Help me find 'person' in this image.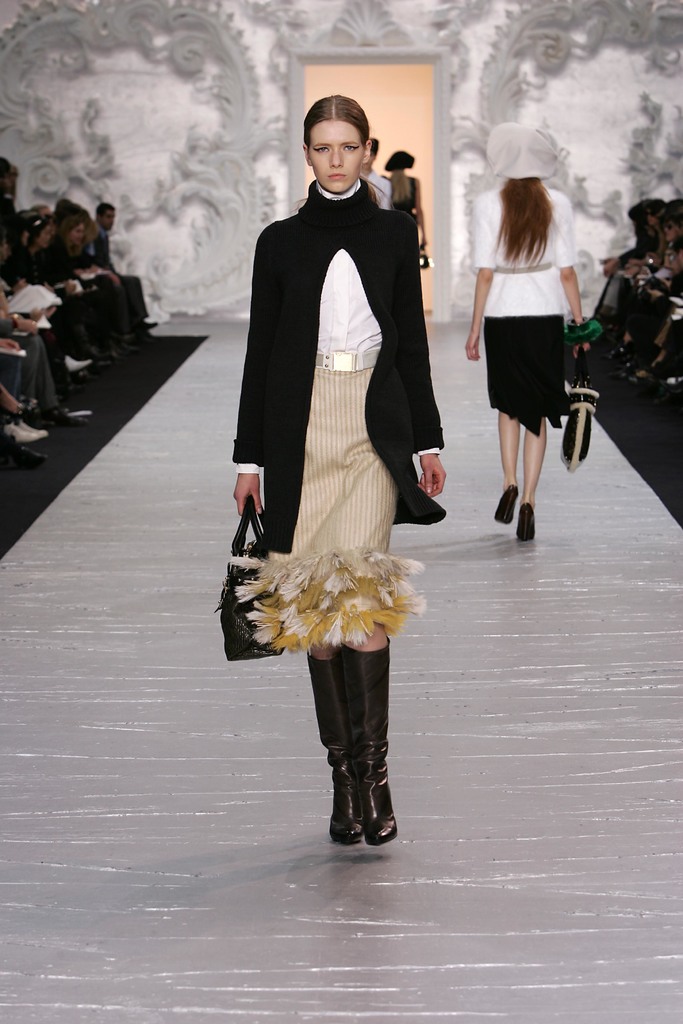
Found it: [left=0, top=143, right=46, bottom=426].
